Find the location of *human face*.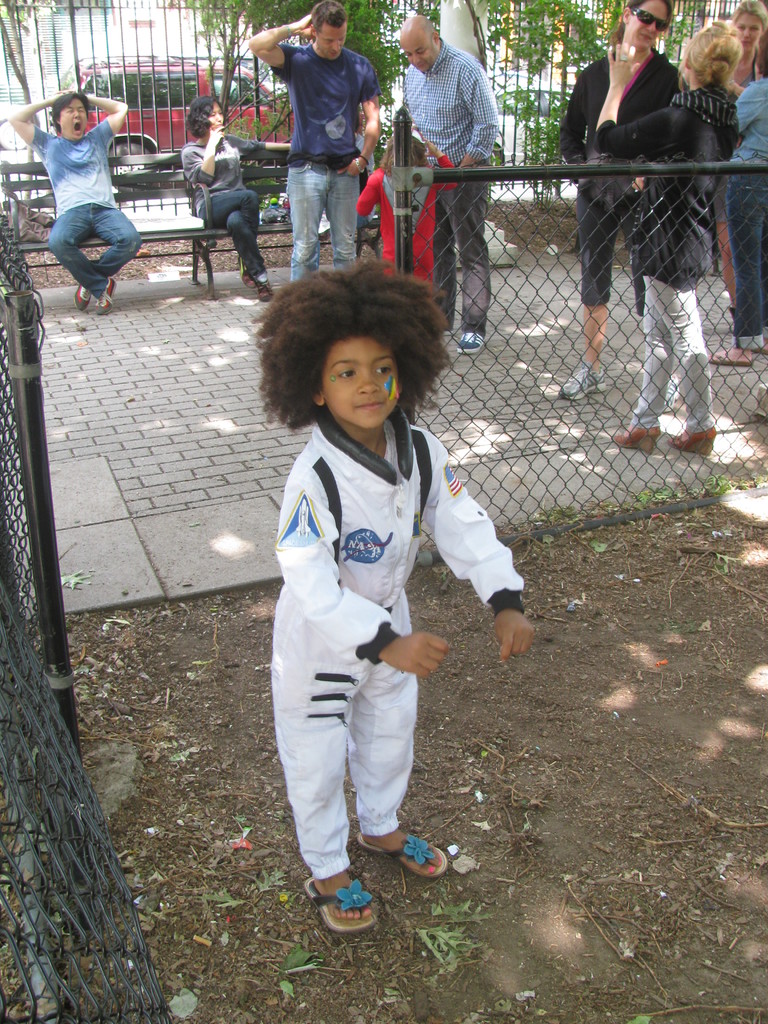
Location: (625,0,675,56).
